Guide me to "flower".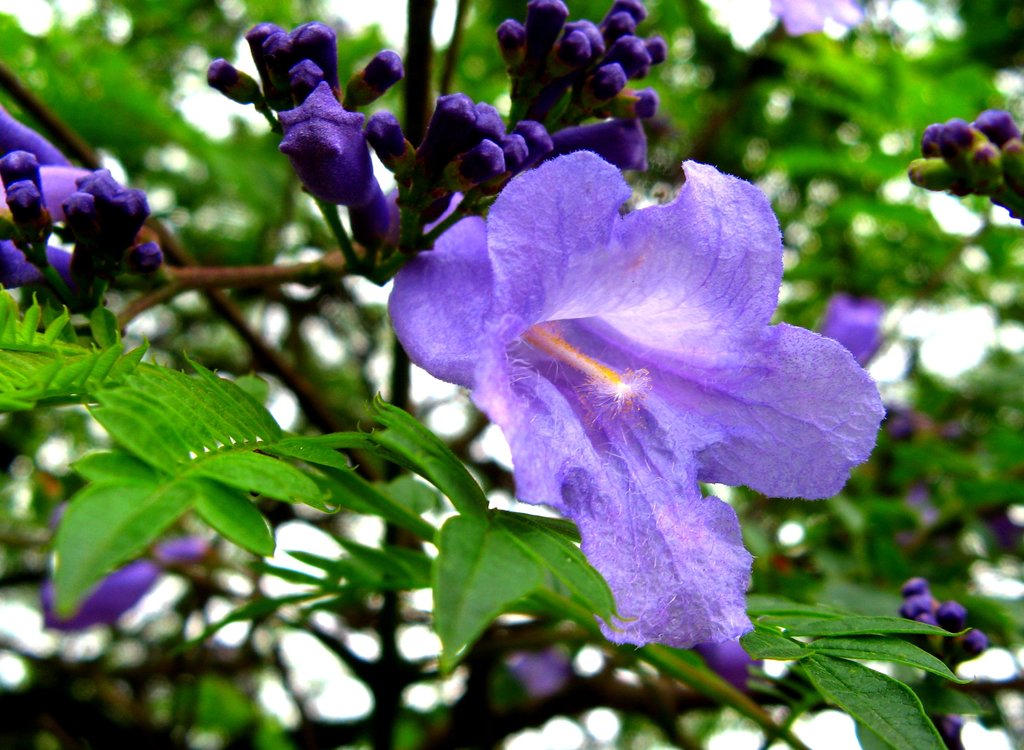
Guidance: x1=892 y1=581 x2=984 y2=749.
